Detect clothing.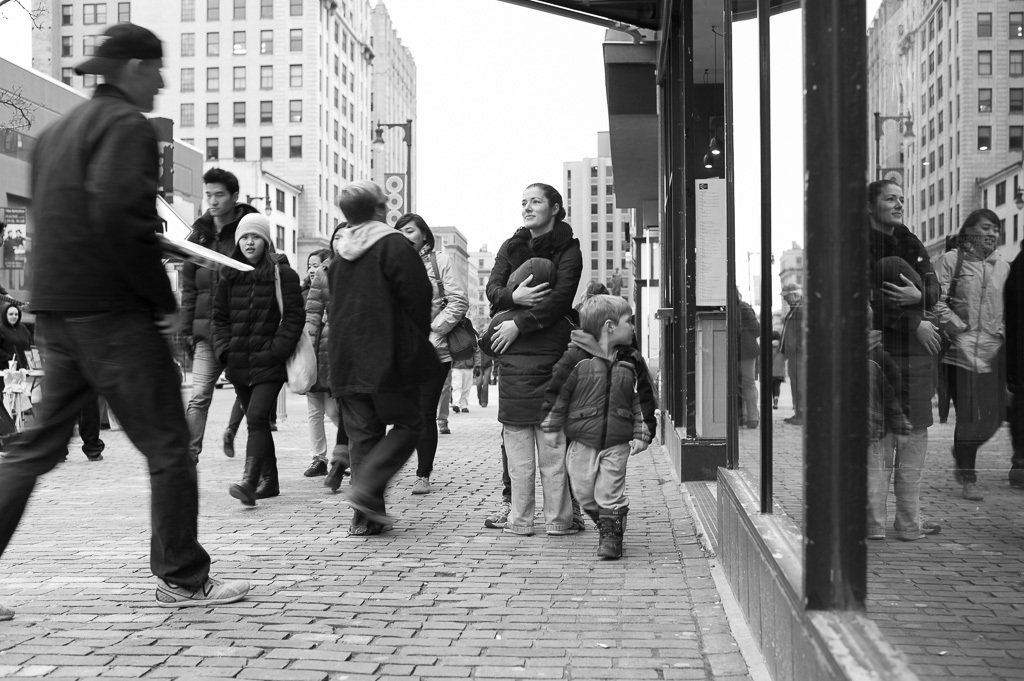
Detected at l=418, t=234, r=477, b=472.
